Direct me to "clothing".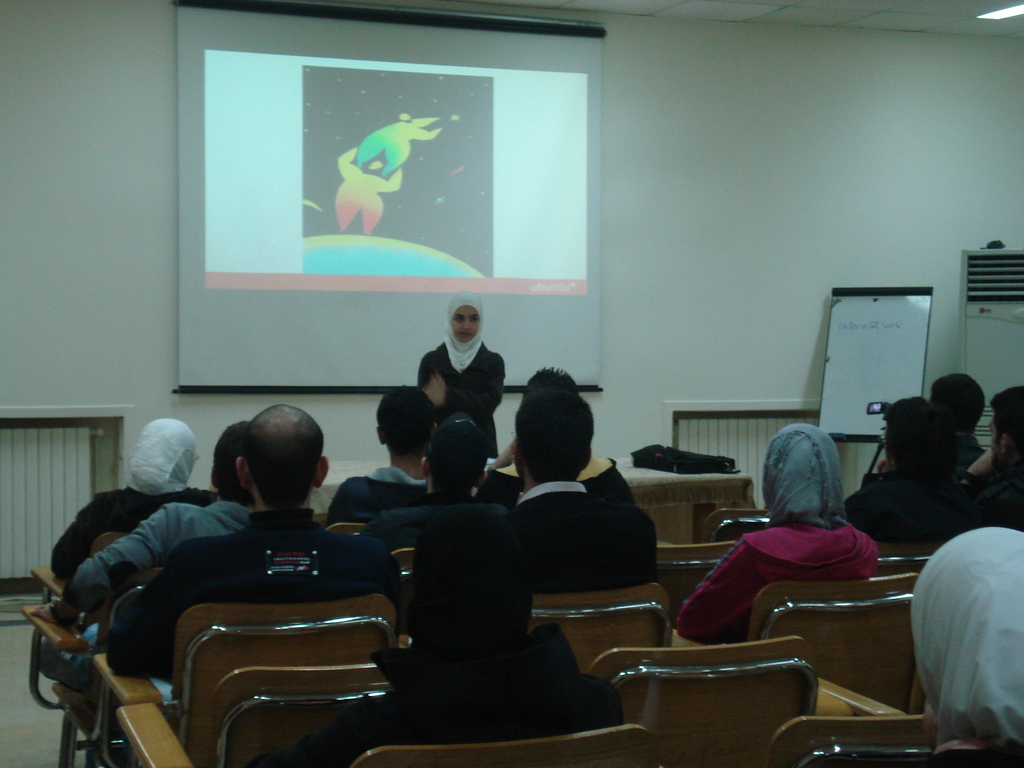
Direction: [840,463,987,538].
